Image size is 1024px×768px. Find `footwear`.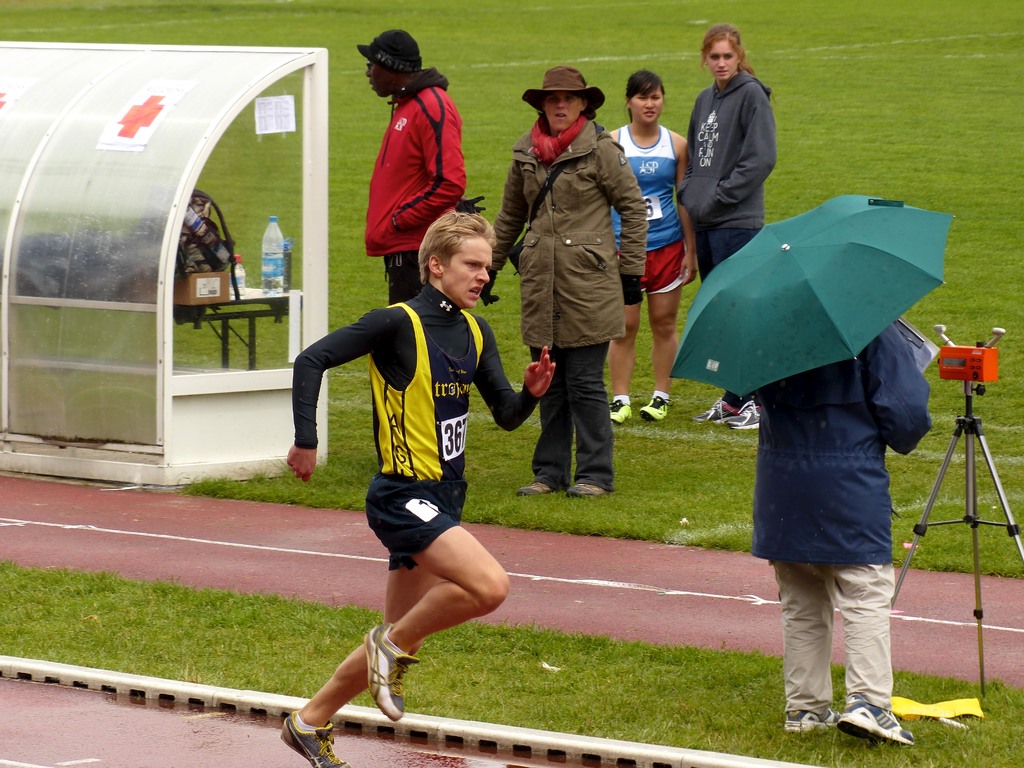
[276,715,358,767].
